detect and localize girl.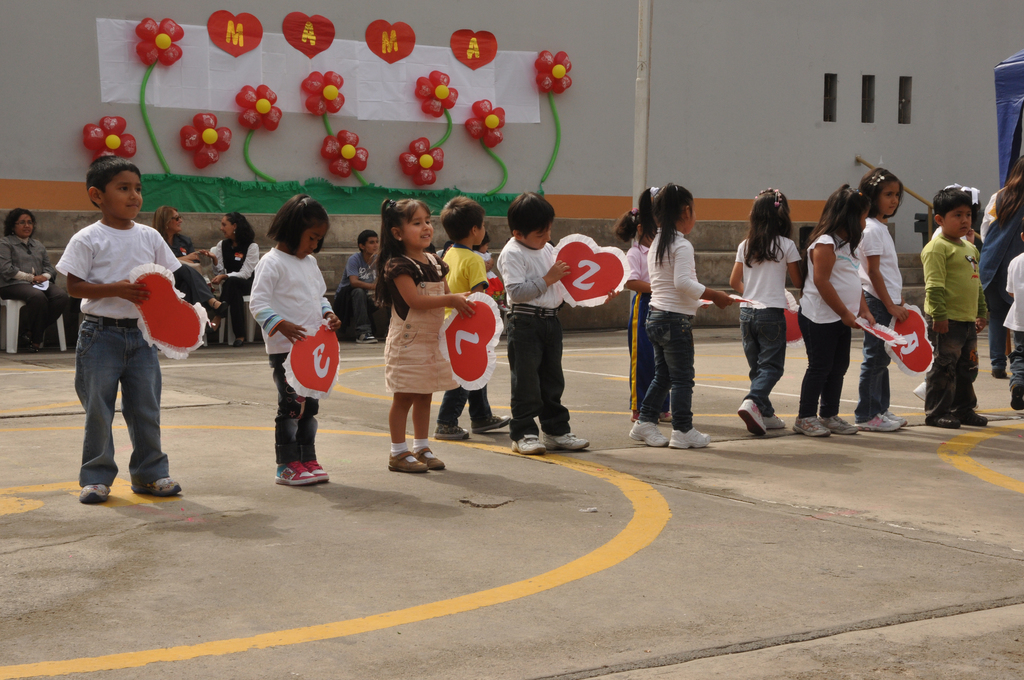
Localized at locate(369, 198, 477, 473).
